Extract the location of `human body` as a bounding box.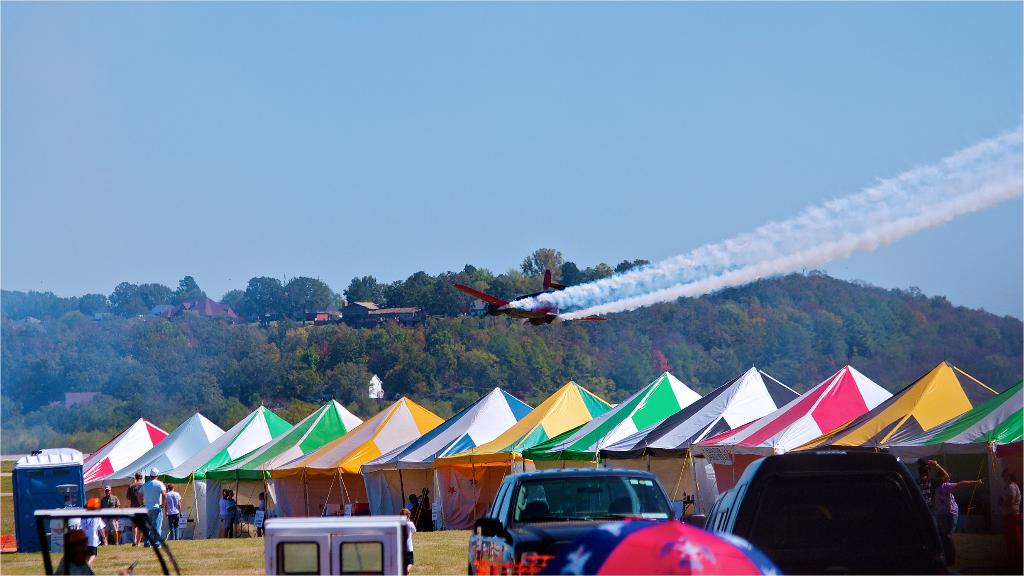
101:481:119:546.
